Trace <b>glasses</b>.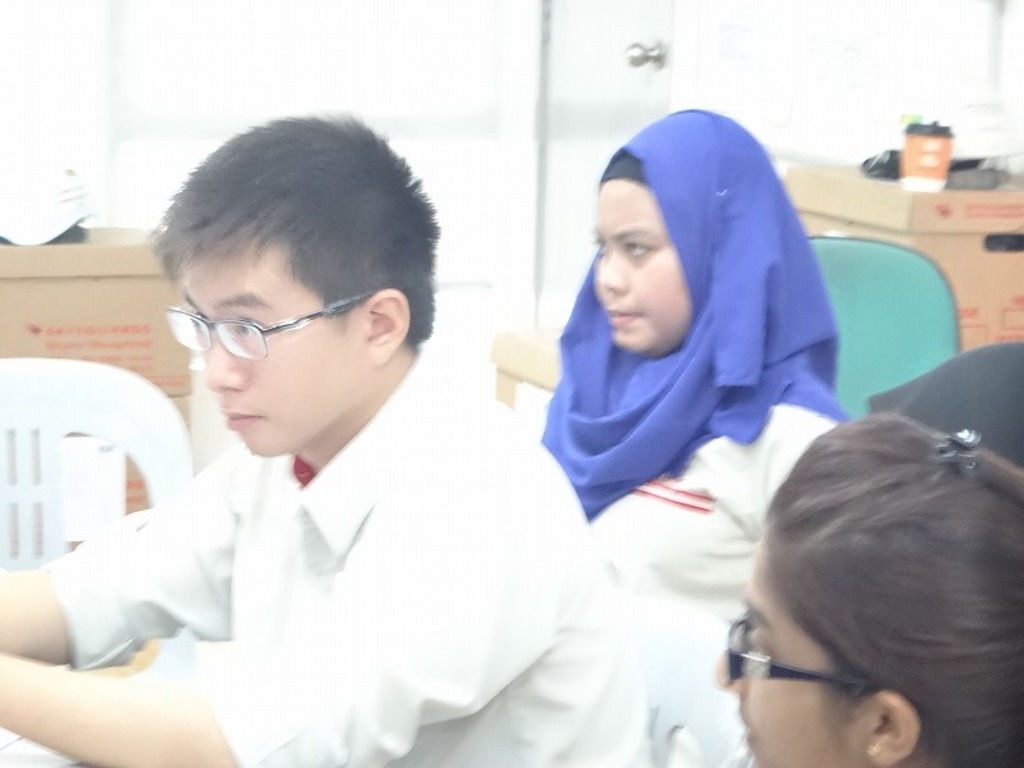
Traced to pyautogui.locateOnScreen(152, 289, 397, 369).
